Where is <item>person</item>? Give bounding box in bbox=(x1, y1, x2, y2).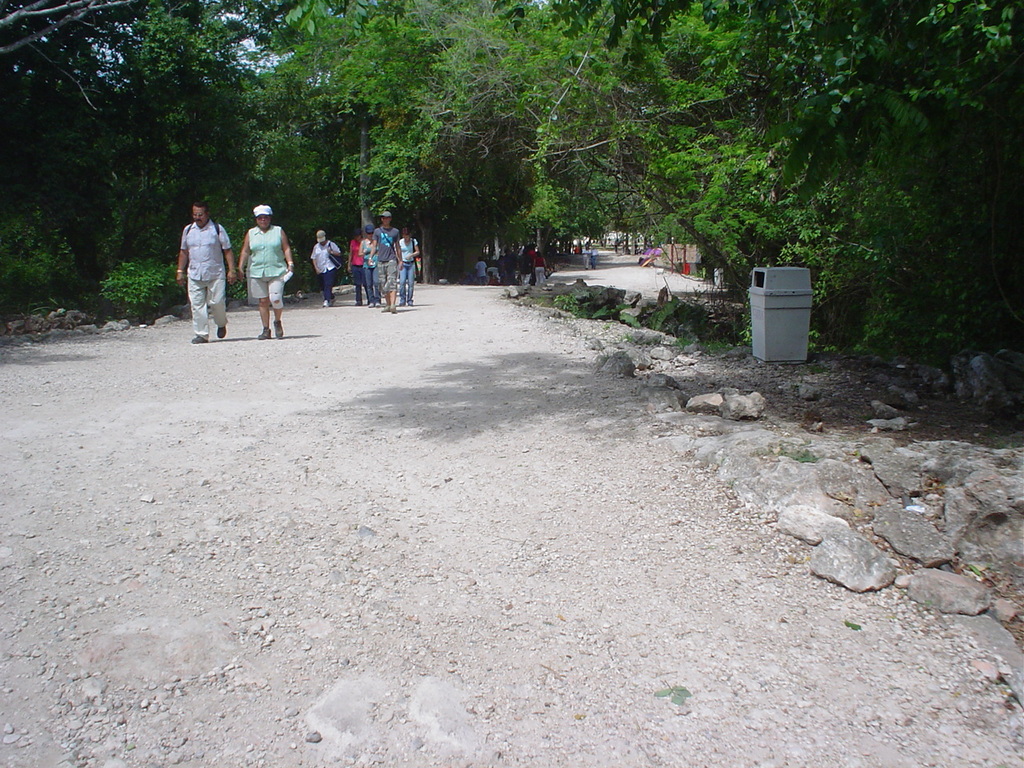
bbox=(578, 243, 592, 271).
